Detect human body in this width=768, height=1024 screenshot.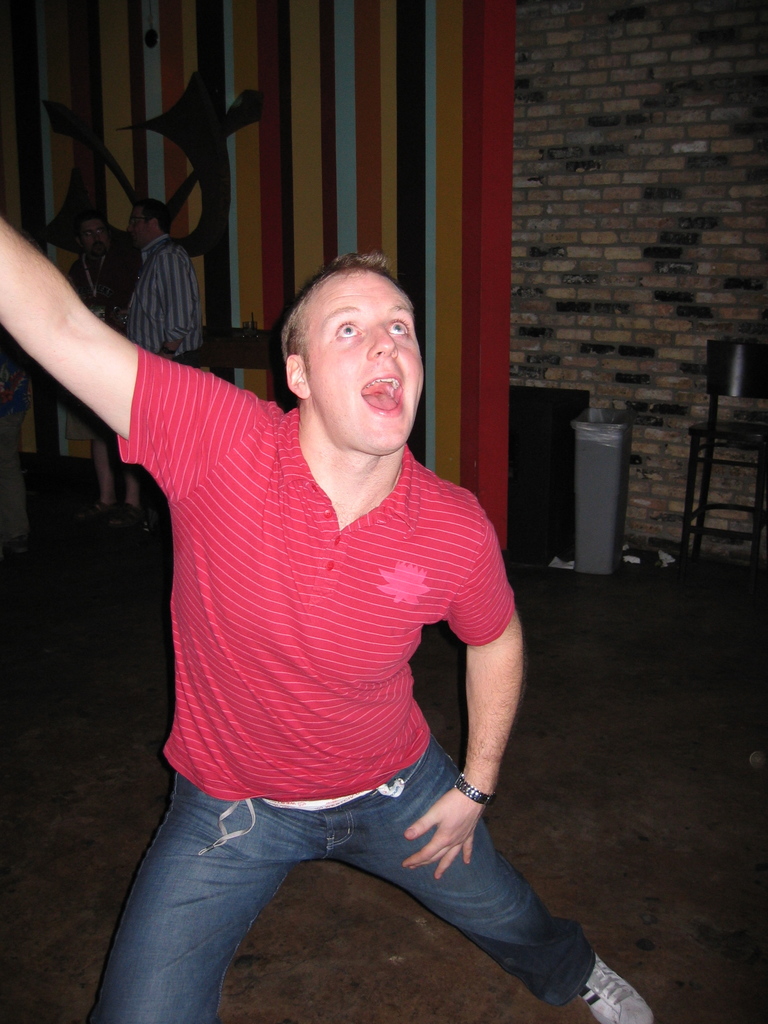
Detection: (left=0, top=214, right=659, bottom=1023).
